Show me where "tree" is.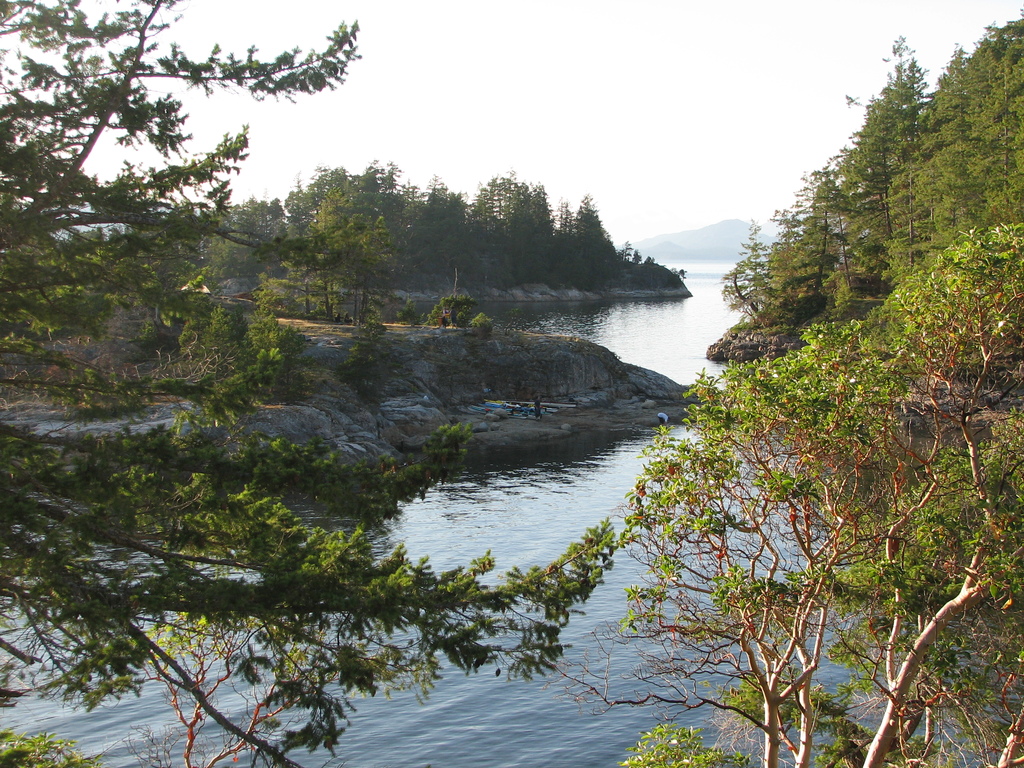
"tree" is at crop(547, 220, 1023, 767).
